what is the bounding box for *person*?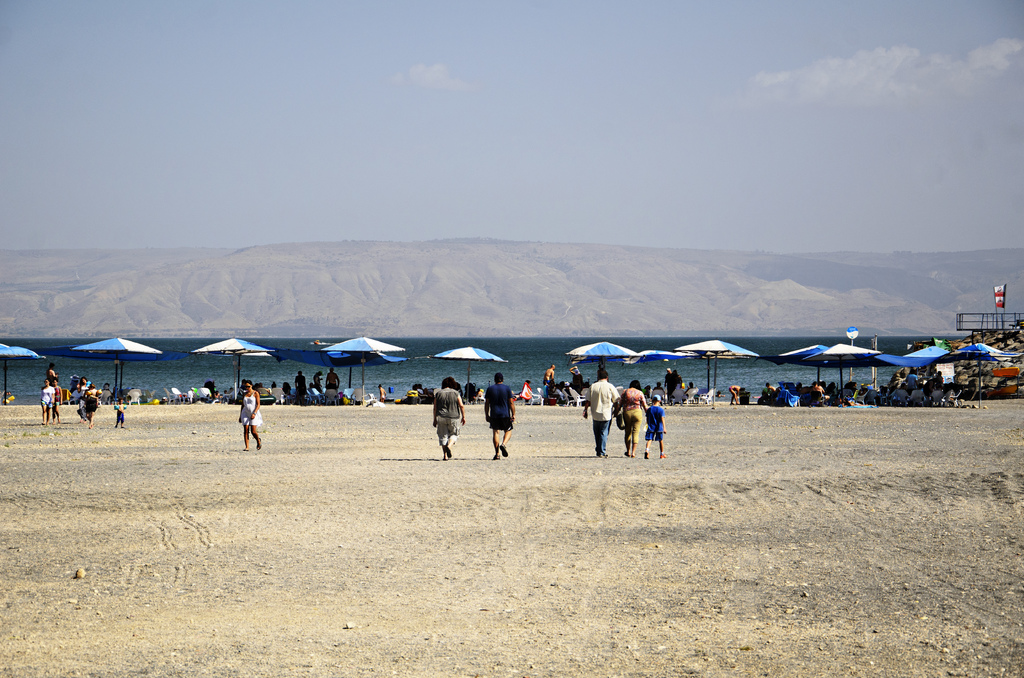
region(481, 367, 516, 458).
